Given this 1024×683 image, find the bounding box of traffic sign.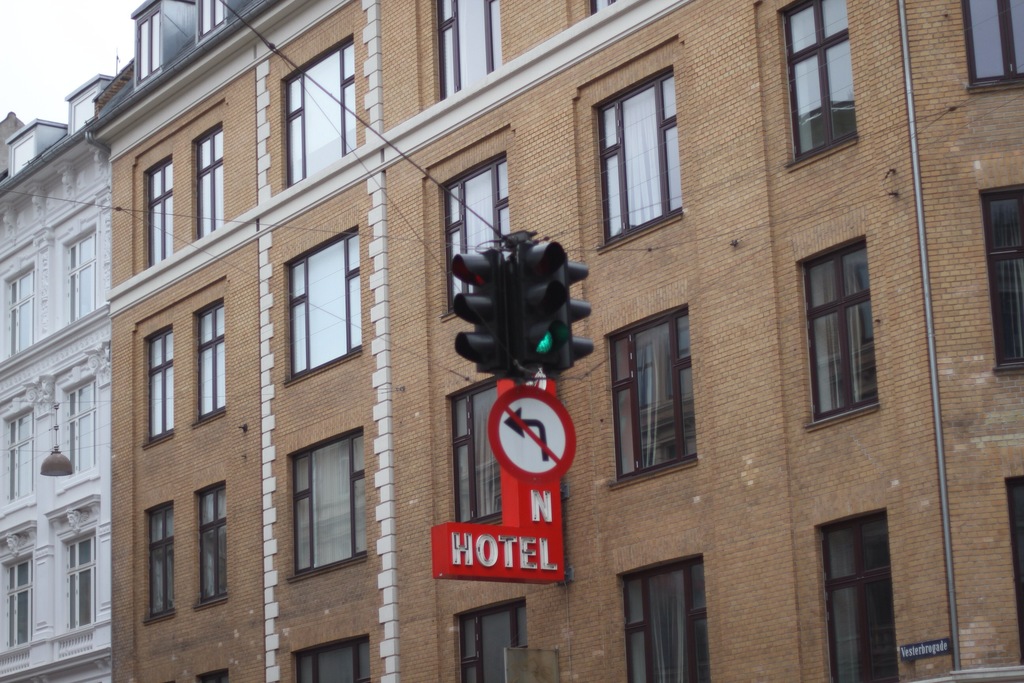
region(513, 238, 572, 374).
